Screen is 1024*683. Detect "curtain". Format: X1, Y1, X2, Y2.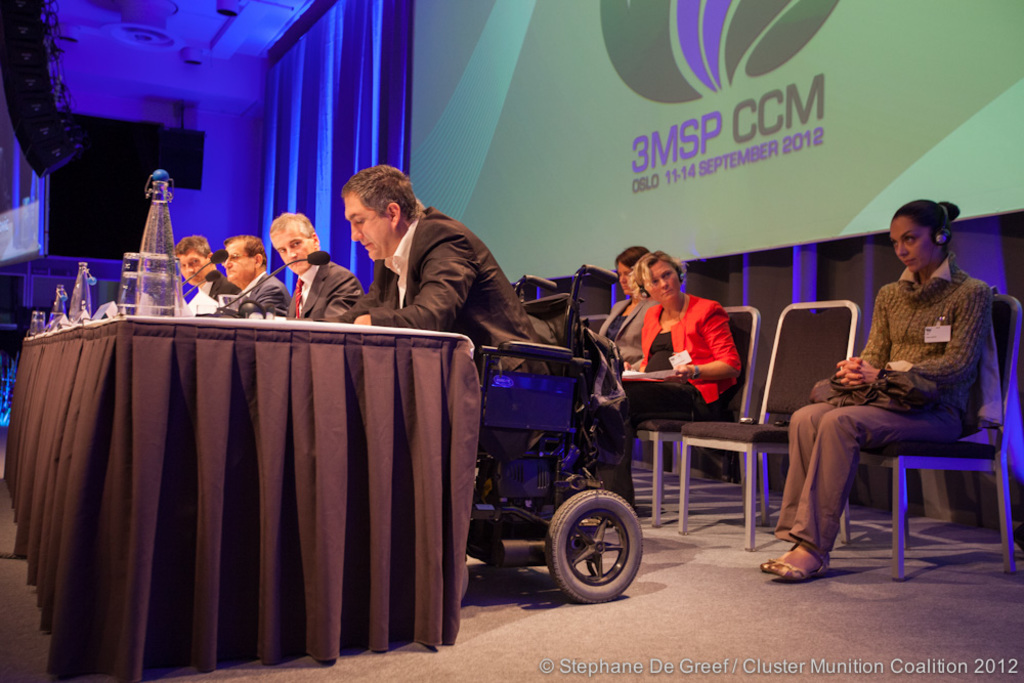
0, 317, 487, 682.
